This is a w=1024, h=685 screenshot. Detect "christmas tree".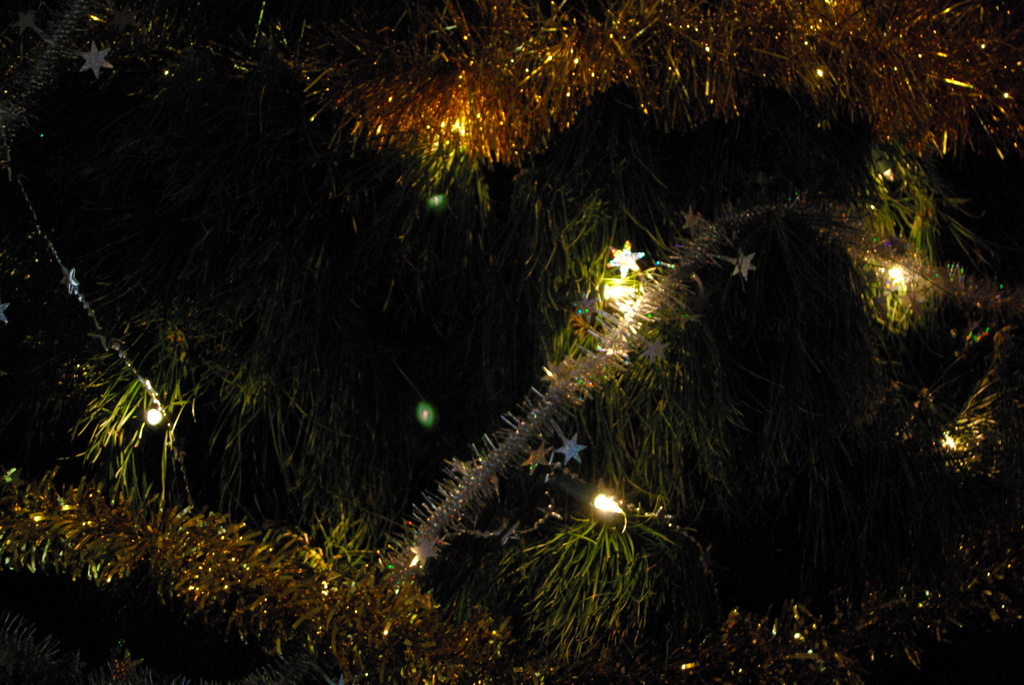
BBox(399, 179, 844, 651).
